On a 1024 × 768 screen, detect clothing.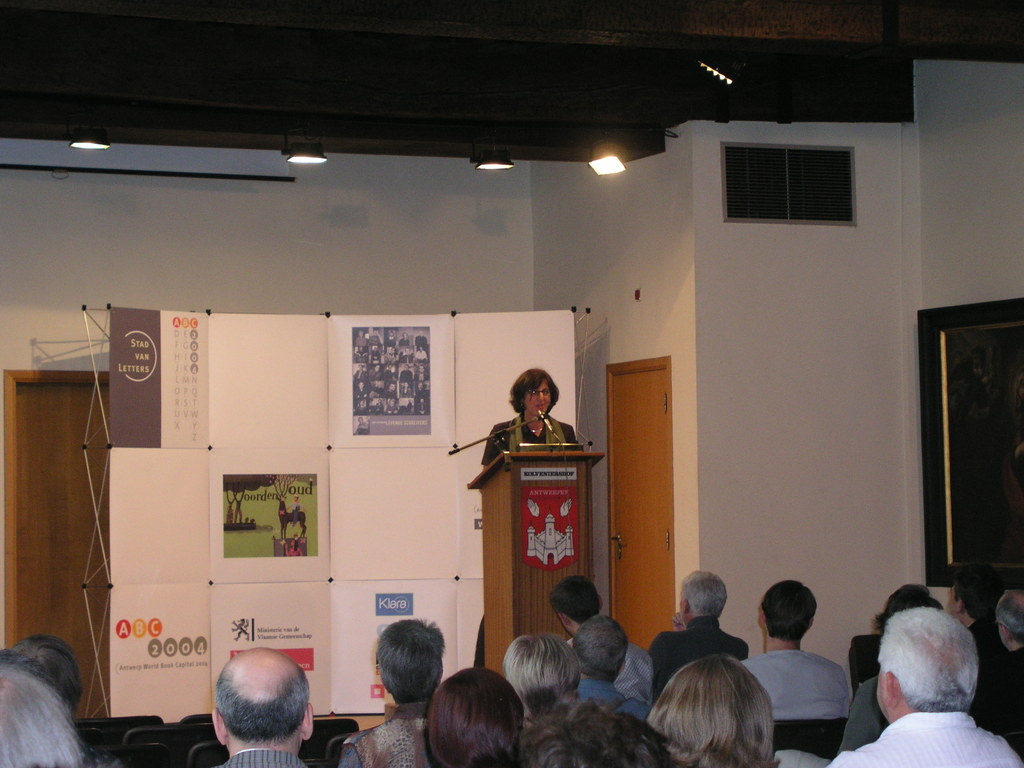
rect(836, 675, 884, 753).
